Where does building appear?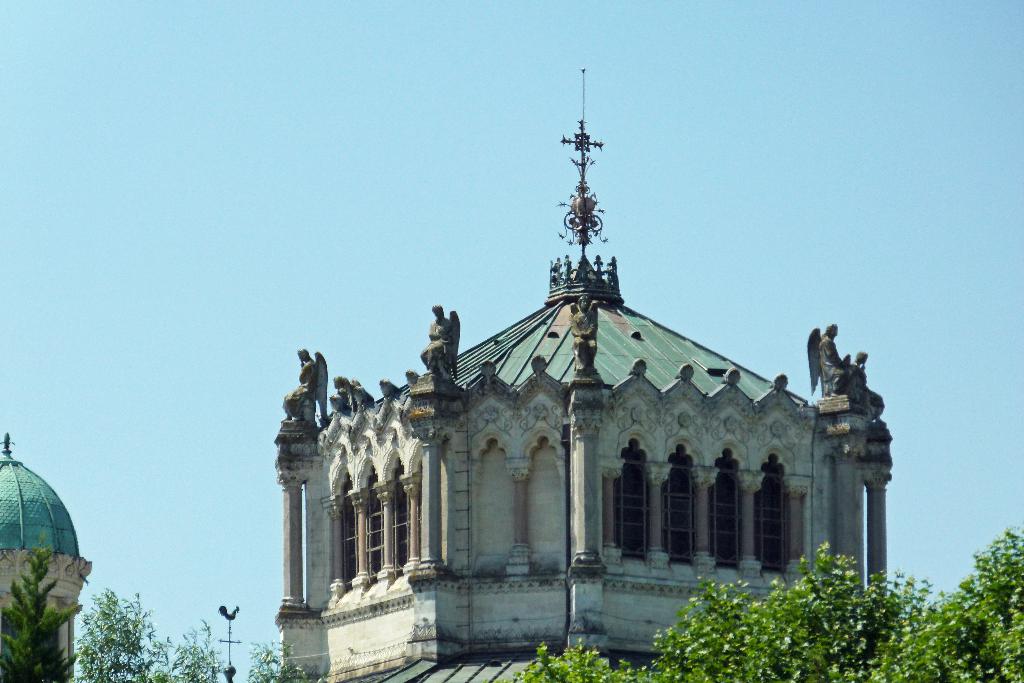
Appears at <bbox>4, 441, 93, 682</bbox>.
